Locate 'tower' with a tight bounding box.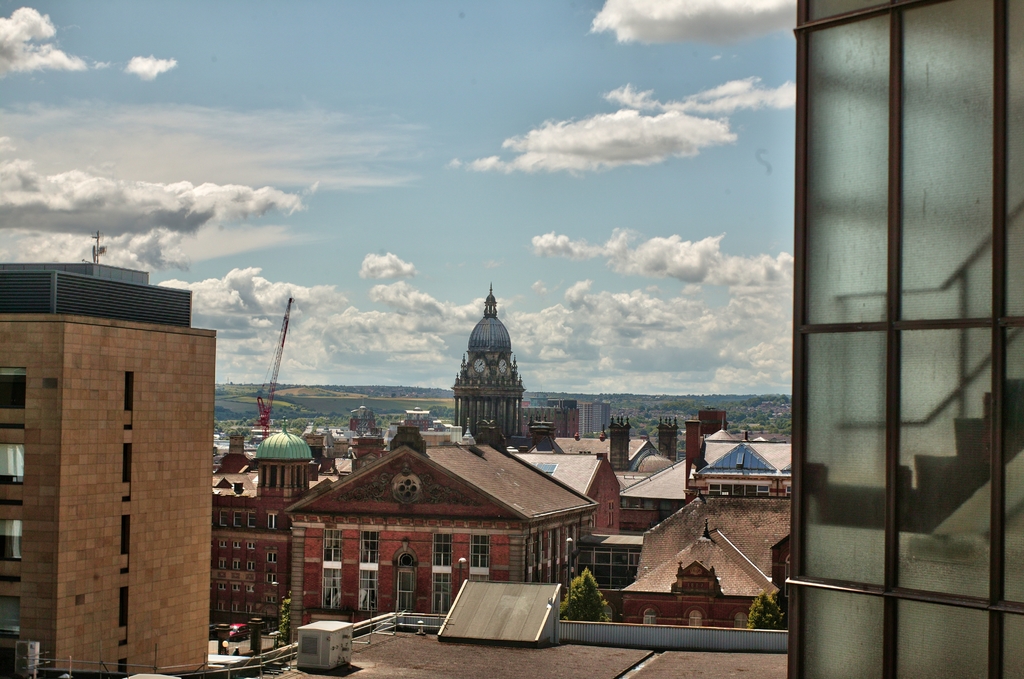
604,417,631,474.
